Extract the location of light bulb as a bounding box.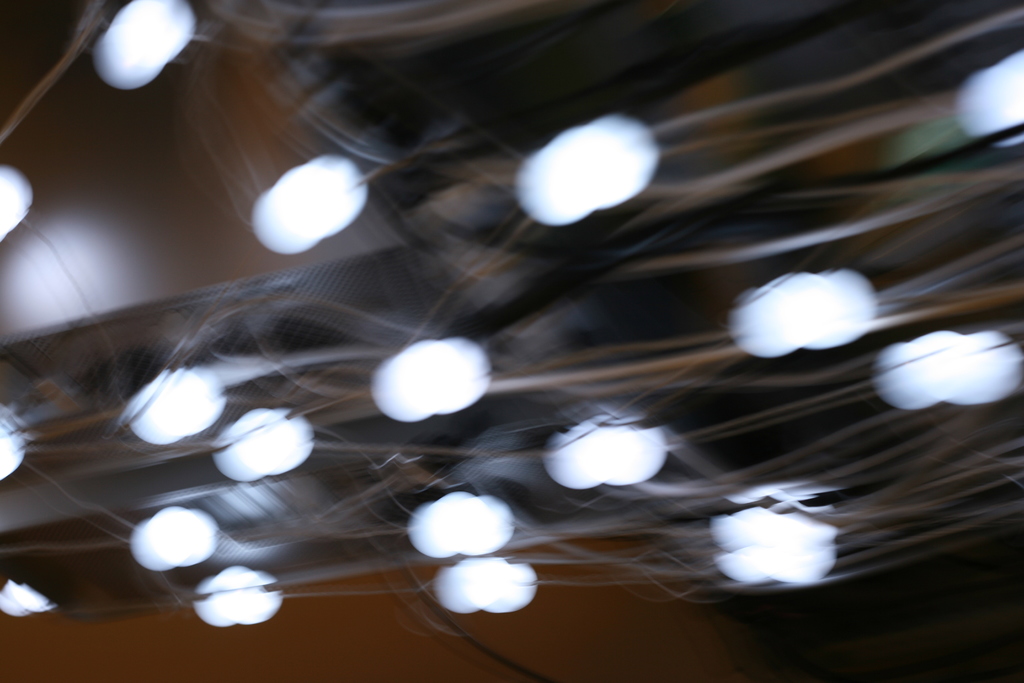
[375, 334, 492, 422].
